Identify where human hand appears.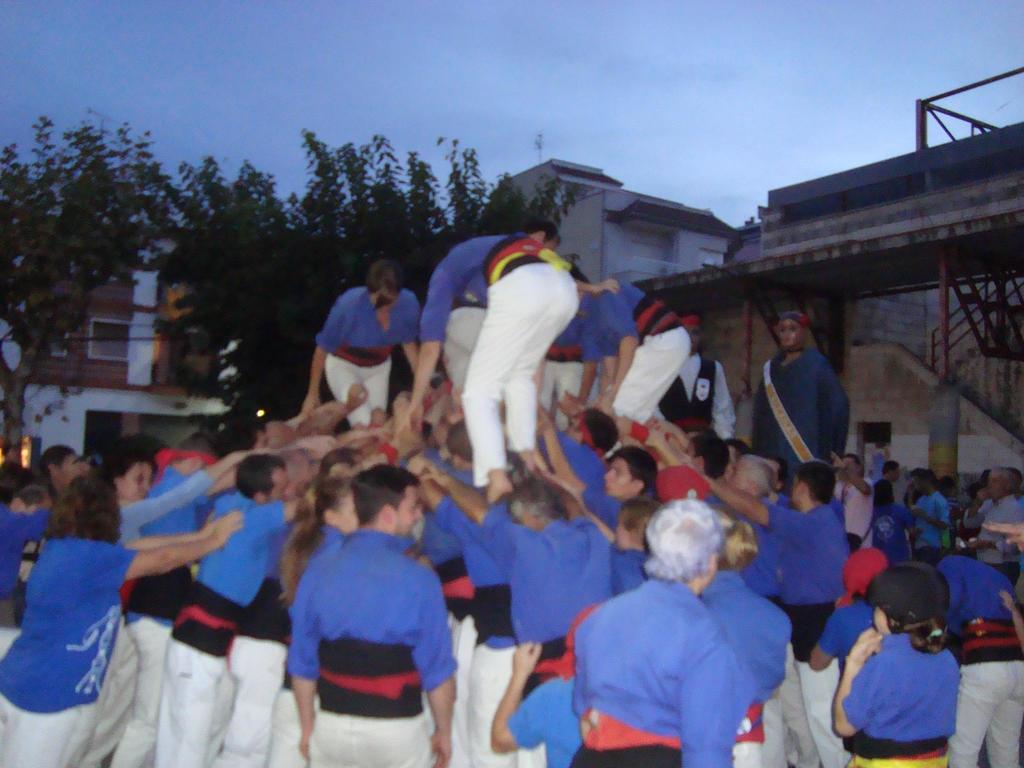
Appears at pyautogui.locateOnScreen(848, 626, 884, 667).
